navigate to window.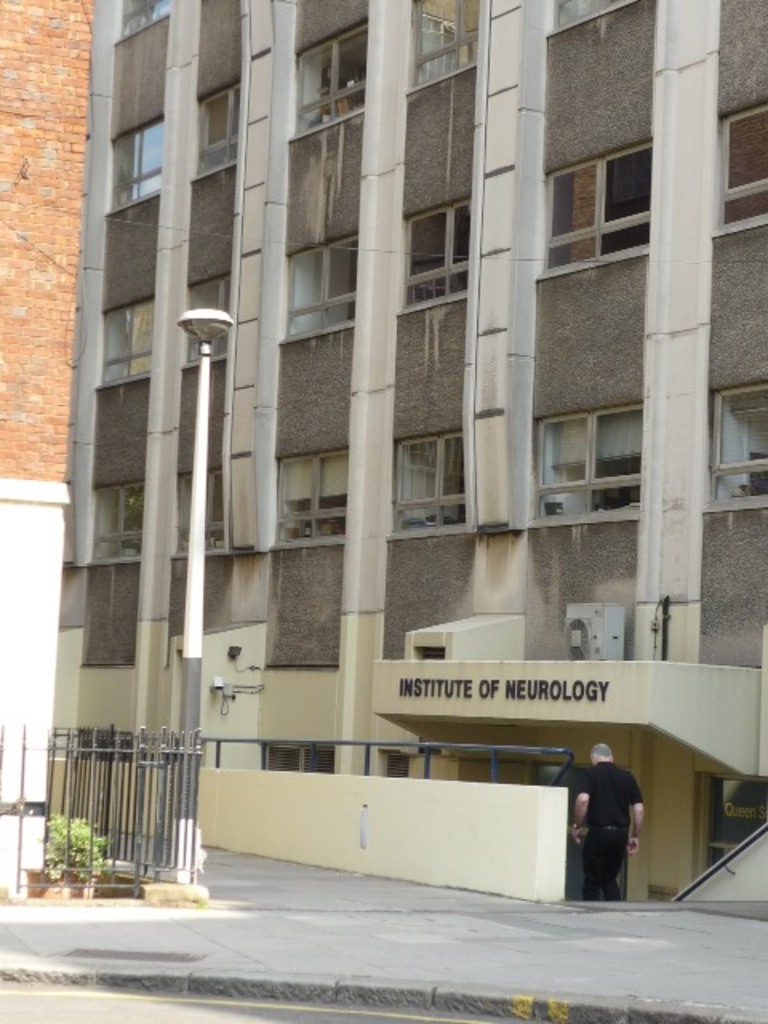
Navigation target: bbox=[184, 272, 232, 370].
